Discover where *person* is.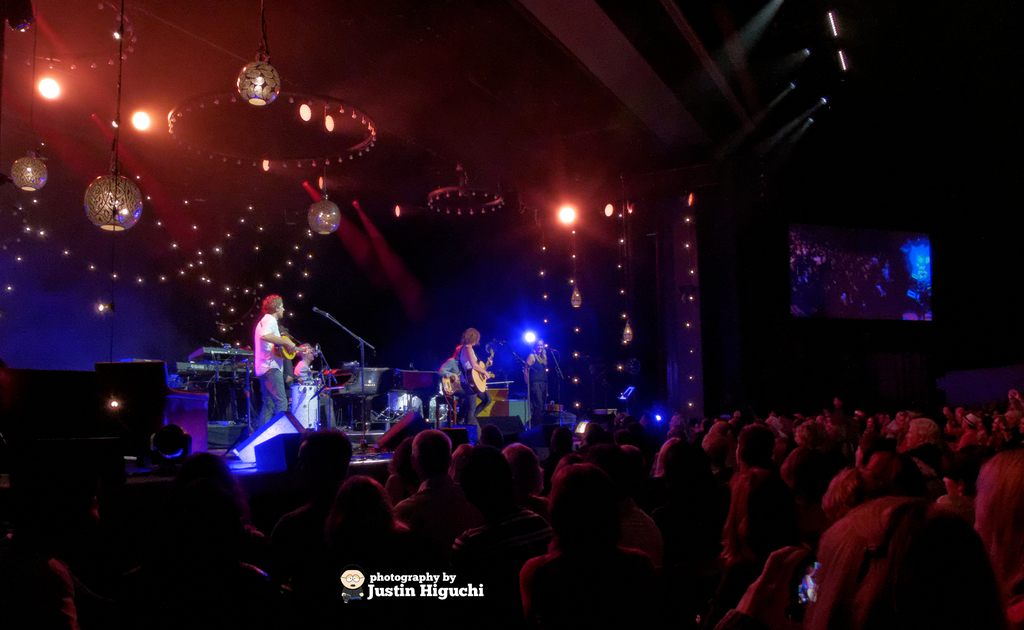
Discovered at 252/294/296/430.
